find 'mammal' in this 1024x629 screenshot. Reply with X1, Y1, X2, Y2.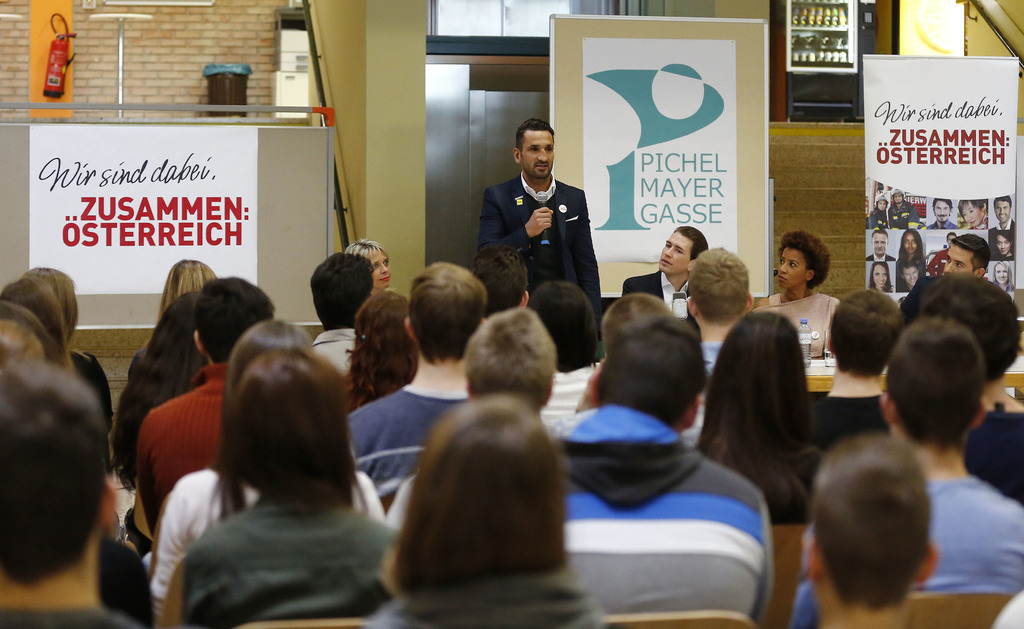
901, 232, 926, 260.
